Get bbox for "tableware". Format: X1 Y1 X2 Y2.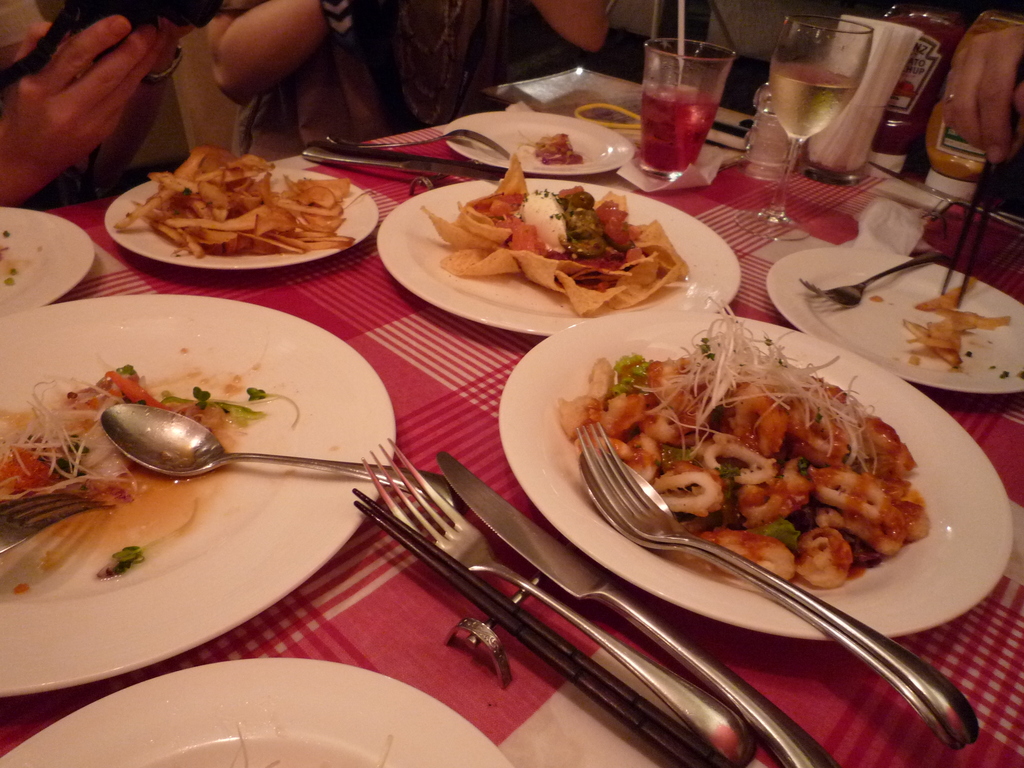
0 205 95 307.
